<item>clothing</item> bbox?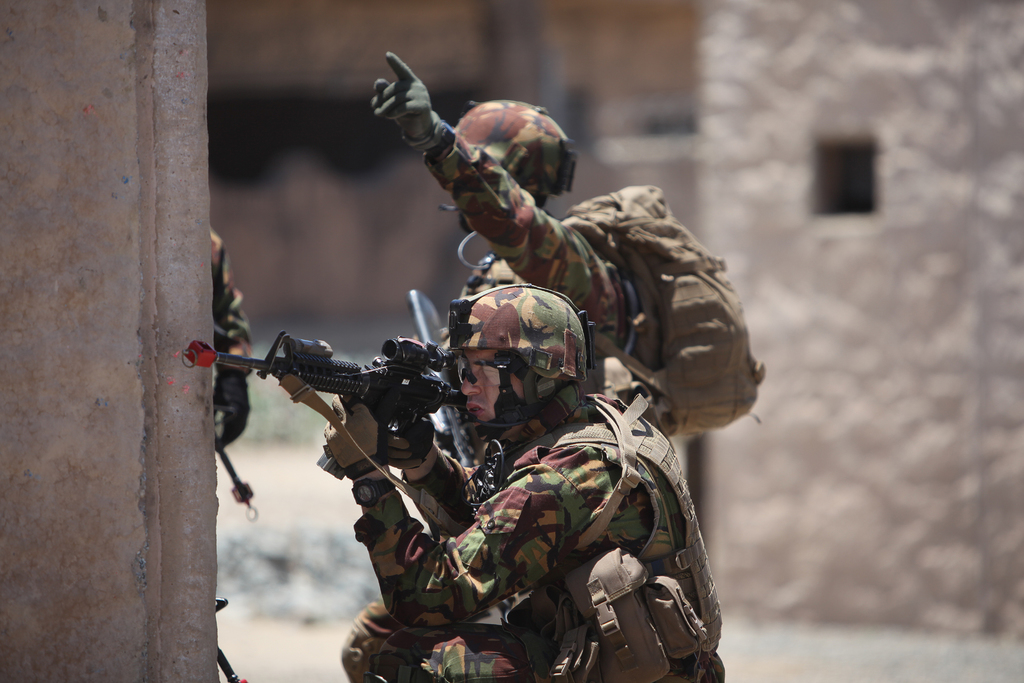
{"left": 429, "top": 136, "right": 634, "bottom": 682}
